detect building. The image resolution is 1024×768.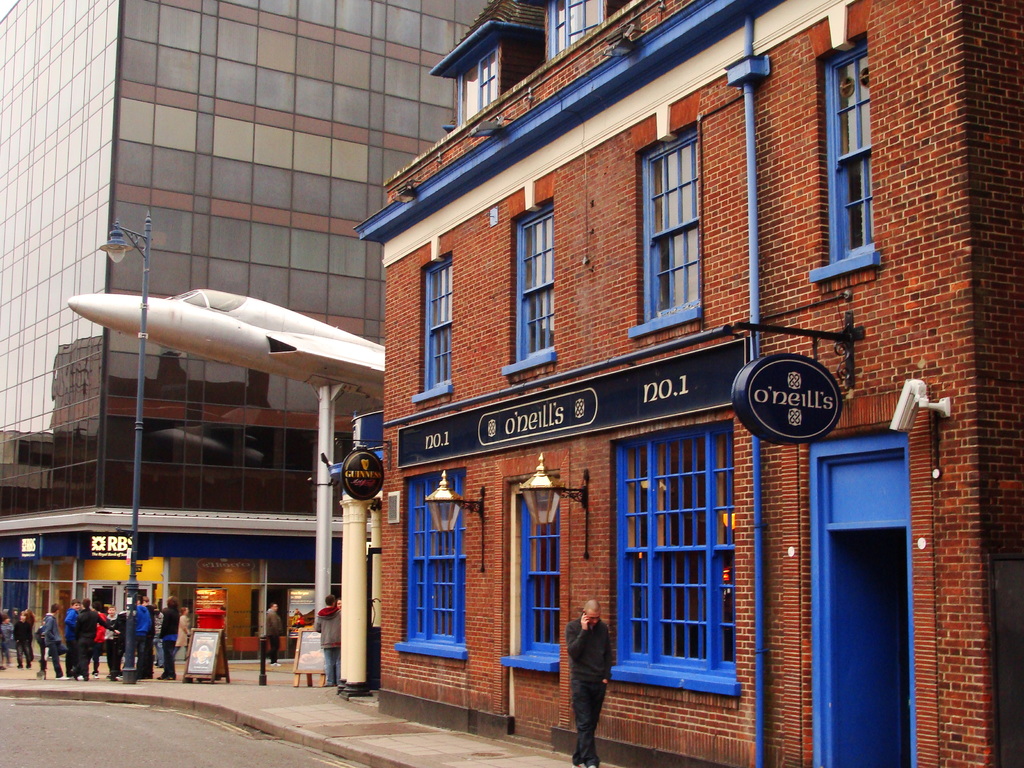
bbox(350, 0, 1023, 767).
